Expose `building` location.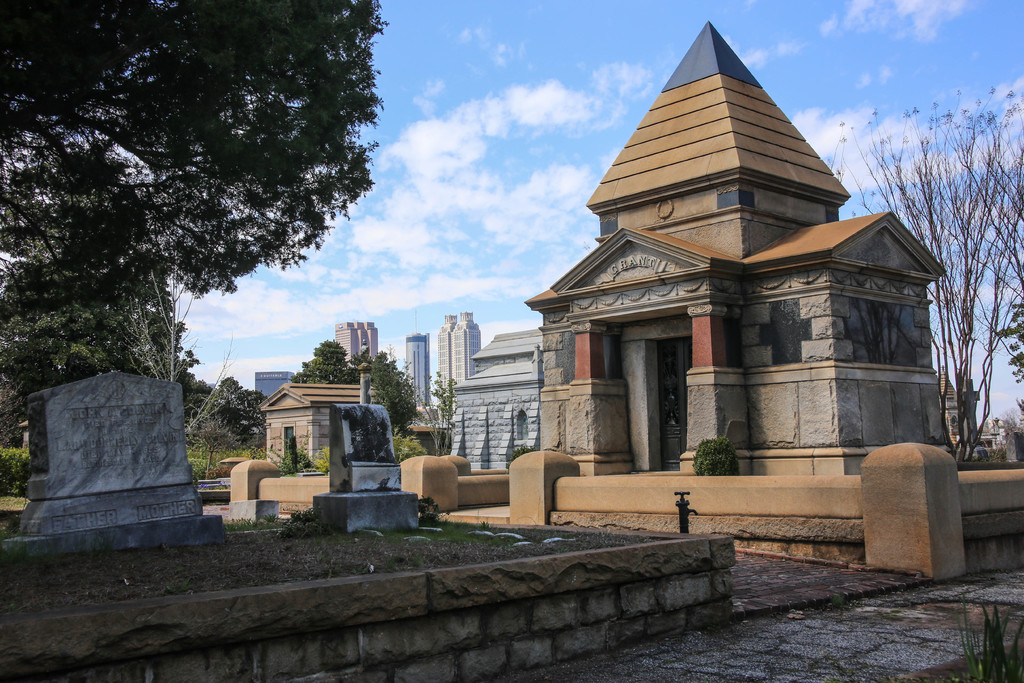
Exposed at l=403, t=331, r=431, b=406.
